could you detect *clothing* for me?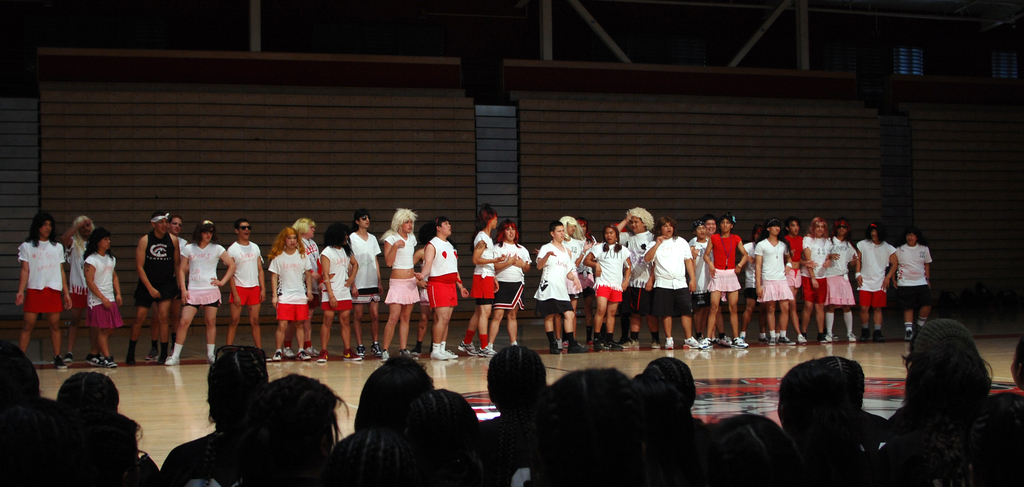
Detection result: region(431, 346, 444, 356).
